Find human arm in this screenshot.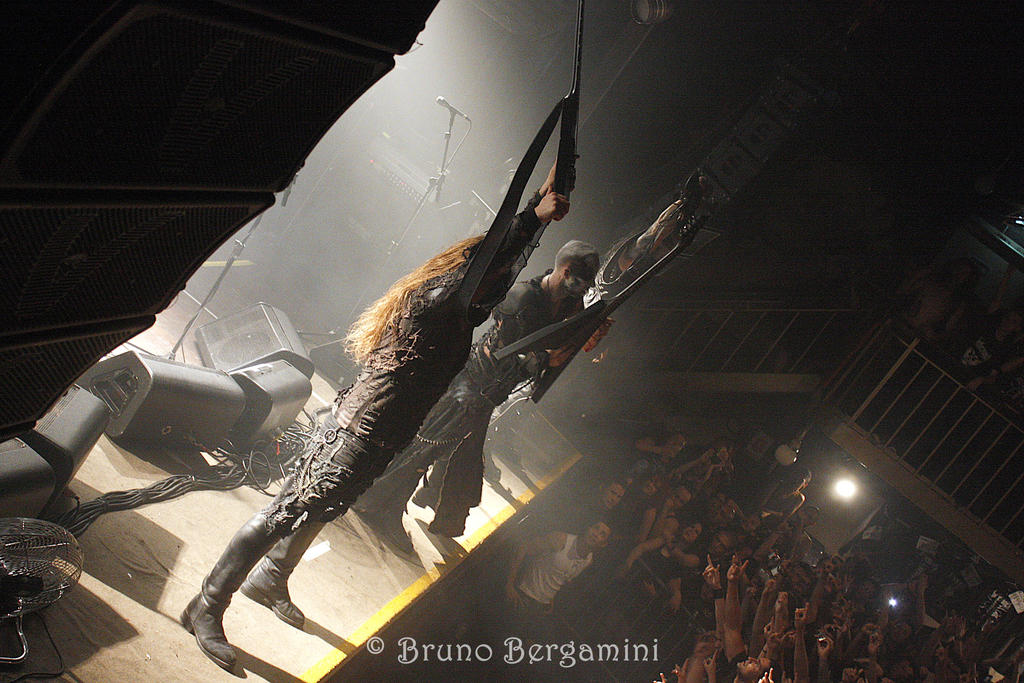
The bounding box for human arm is (815,632,833,680).
